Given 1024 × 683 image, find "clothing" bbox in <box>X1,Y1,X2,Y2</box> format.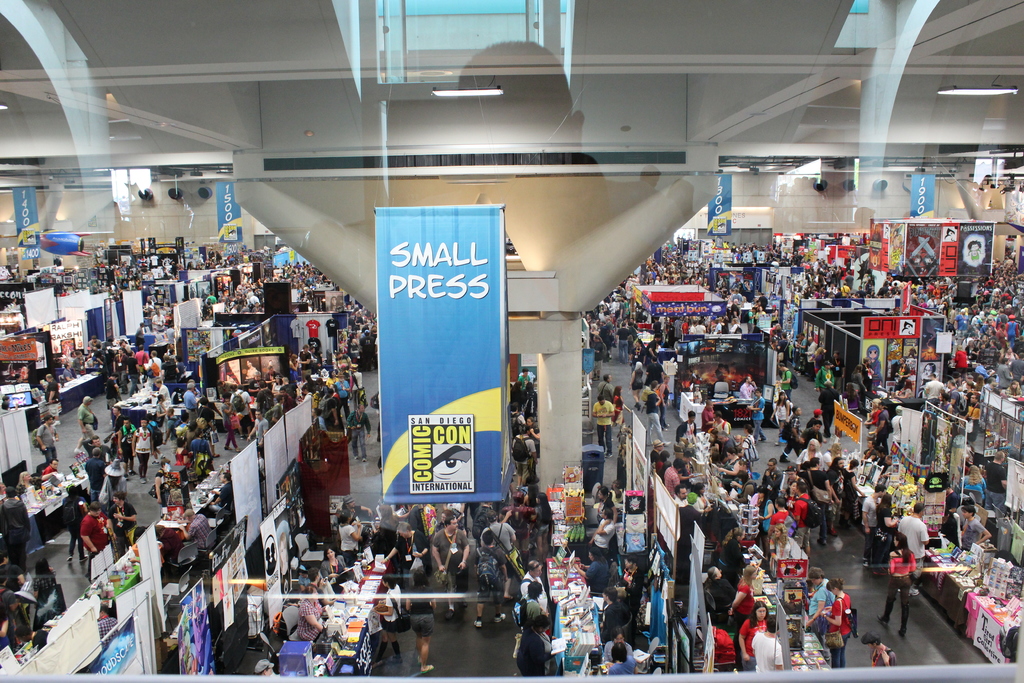
<box>344,411,372,457</box>.
